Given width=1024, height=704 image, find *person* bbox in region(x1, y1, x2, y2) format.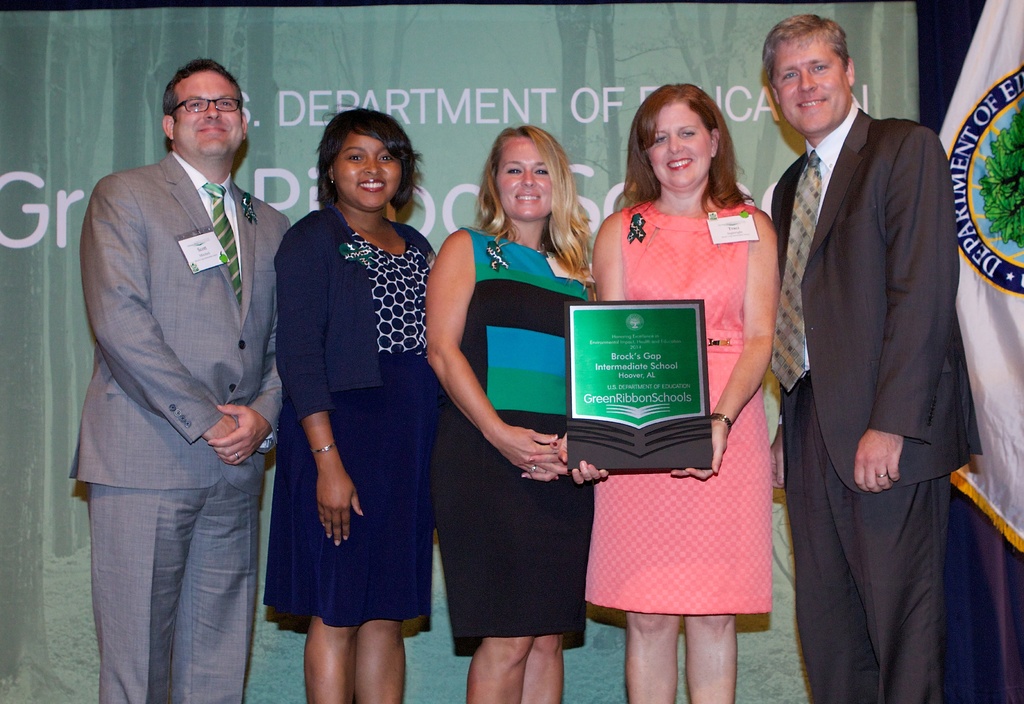
region(563, 80, 772, 703).
